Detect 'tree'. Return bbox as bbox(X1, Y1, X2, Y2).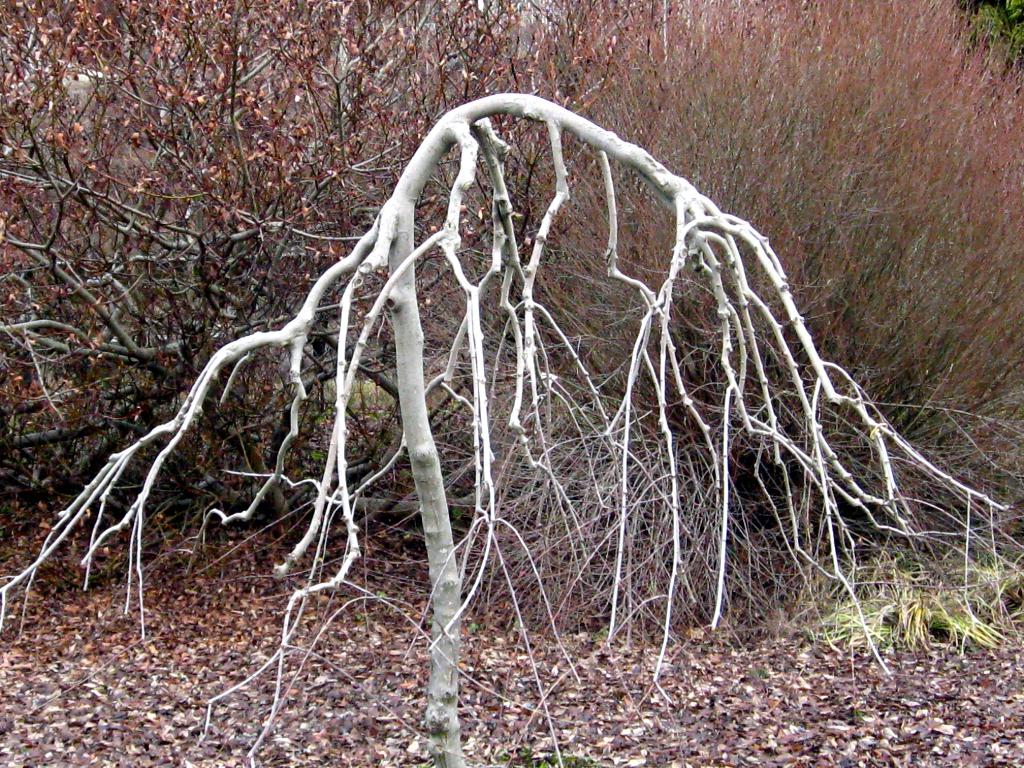
bbox(0, 86, 1023, 767).
